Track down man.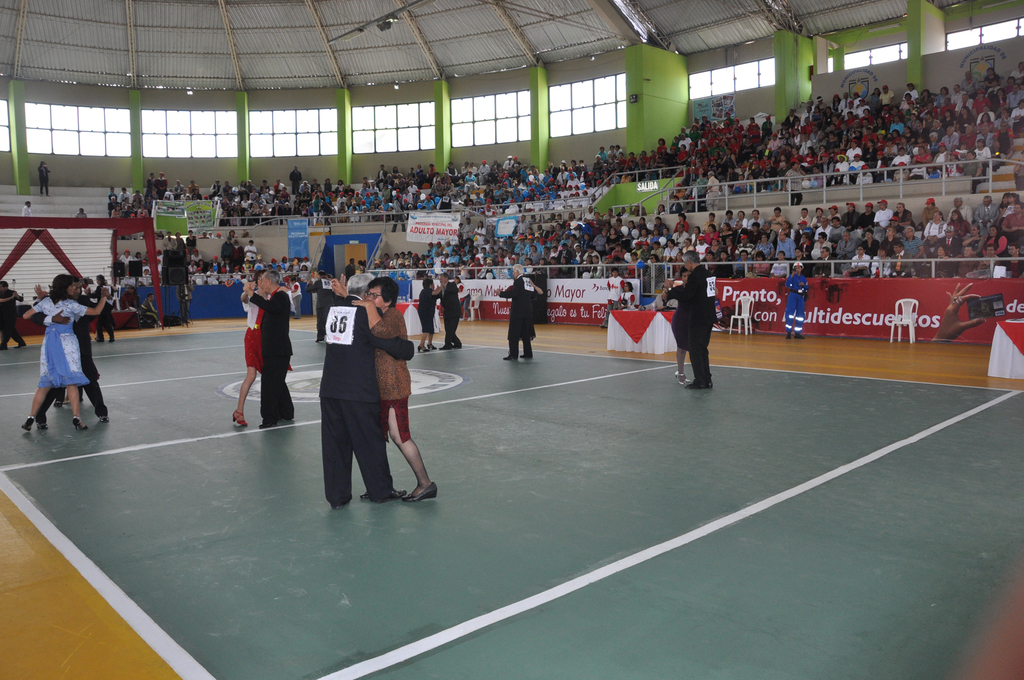
Tracked to pyautogui.locateOnScreen(916, 195, 940, 227).
